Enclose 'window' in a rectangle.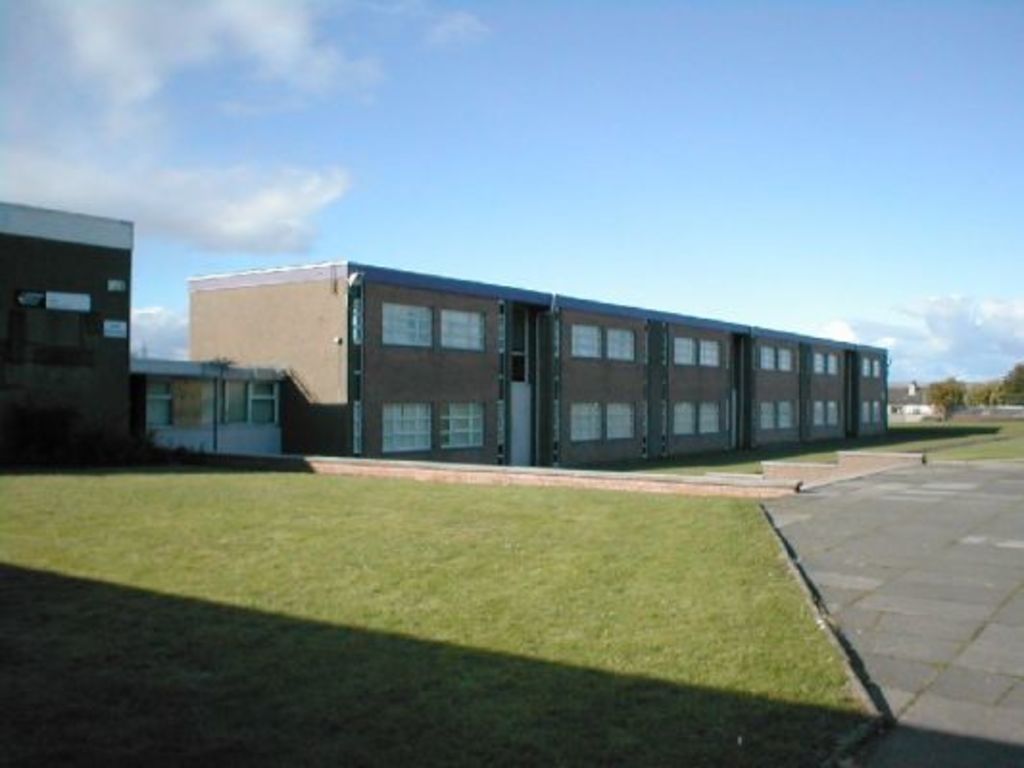
x1=778 y1=346 x2=801 y2=374.
